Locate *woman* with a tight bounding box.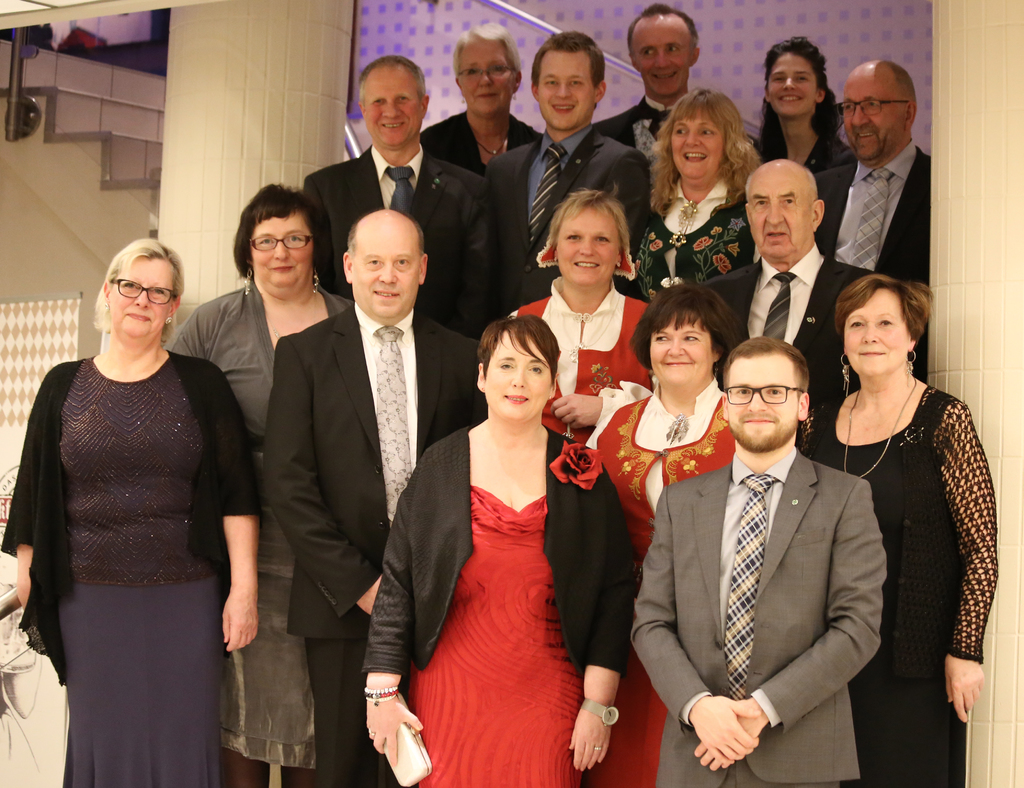
<box>173,187,349,787</box>.
